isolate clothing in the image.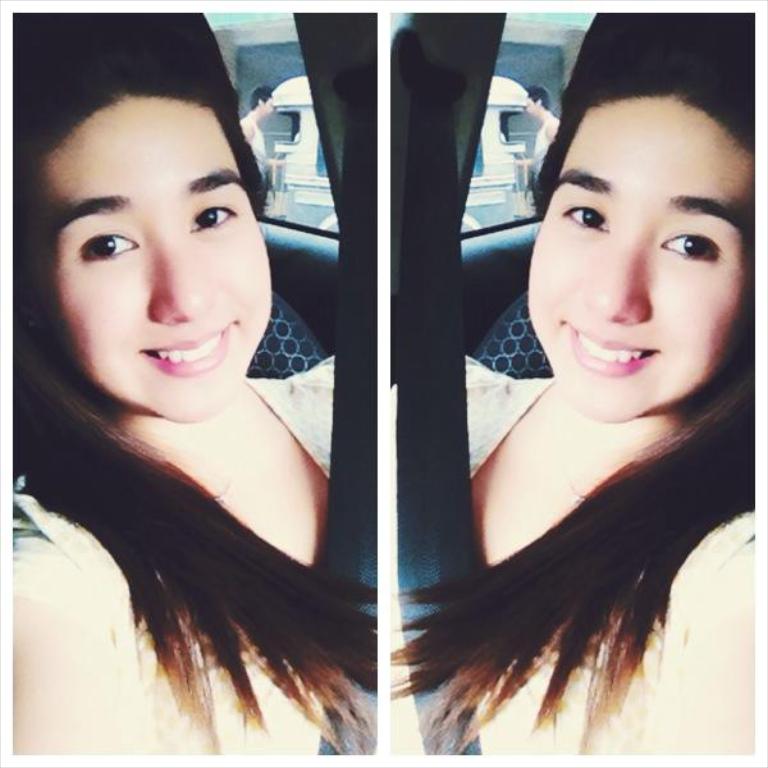
Isolated region: 390, 351, 753, 755.
